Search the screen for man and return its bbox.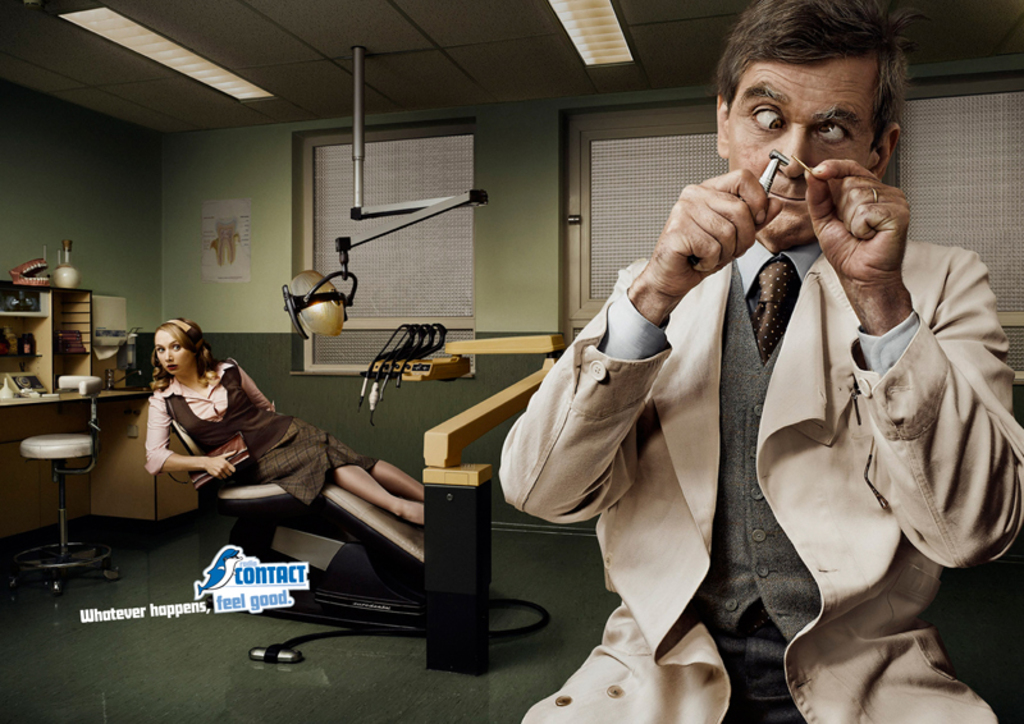
Found: crop(500, 0, 1023, 723).
